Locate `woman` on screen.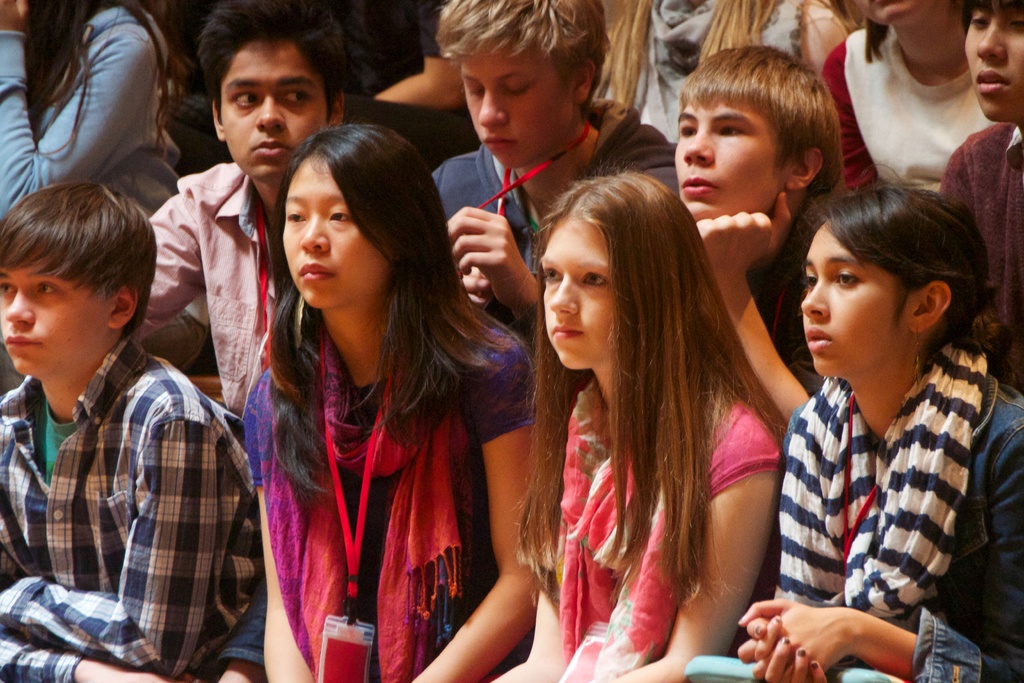
On screen at l=234, t=135, r=534, b=682.
